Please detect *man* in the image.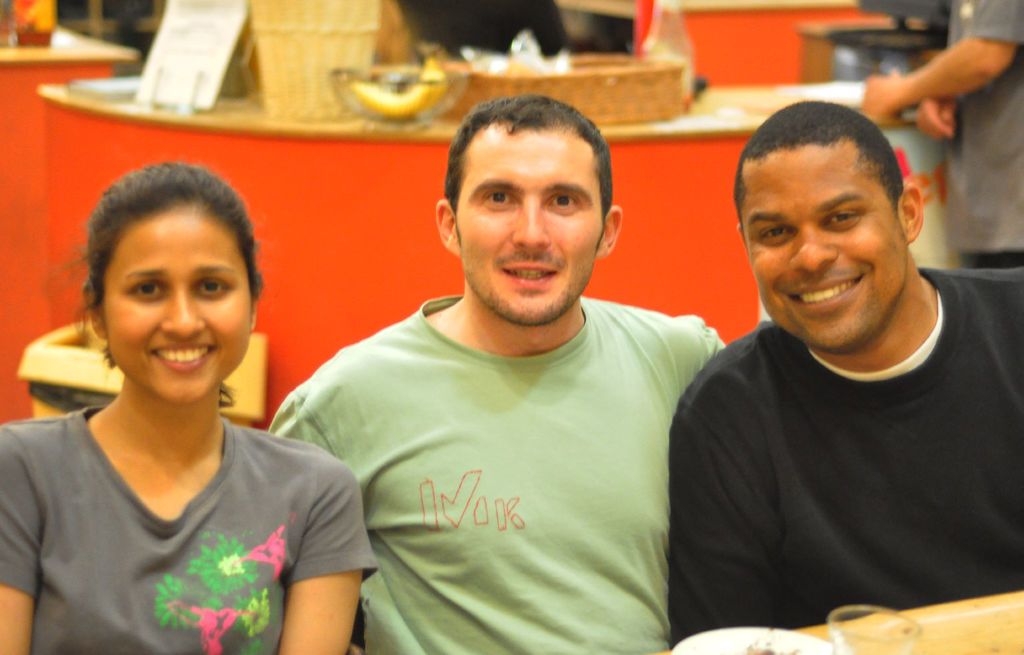
859 0 1023 260.
